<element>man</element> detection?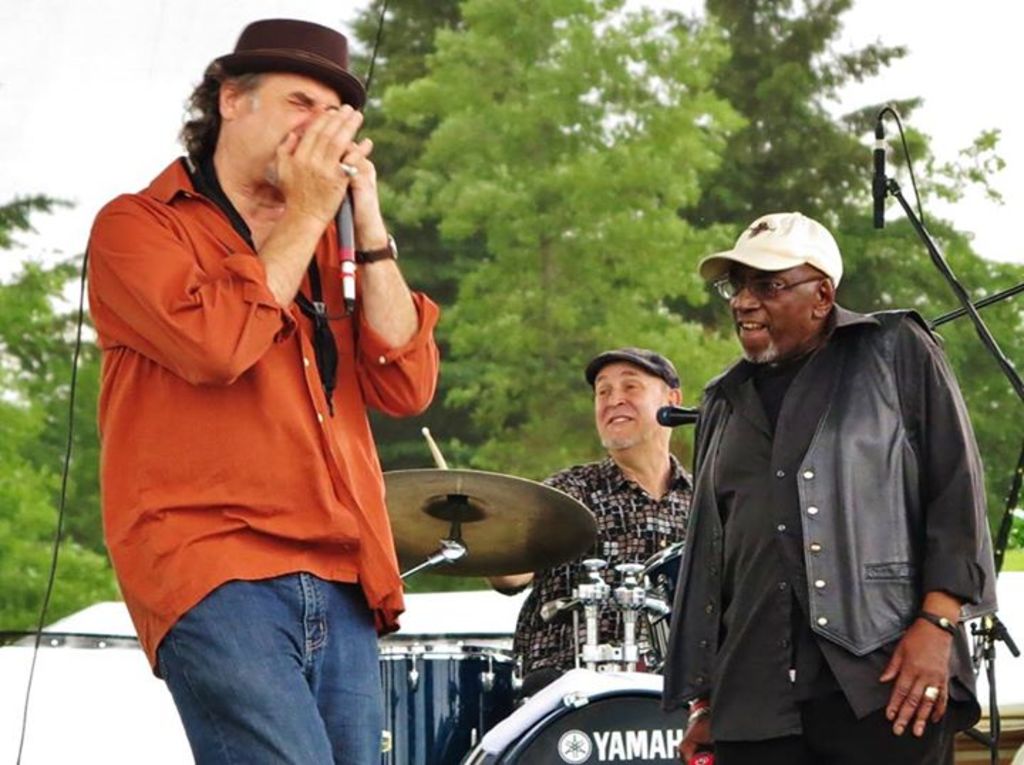
<region>661, 208, 978, 764</region>
